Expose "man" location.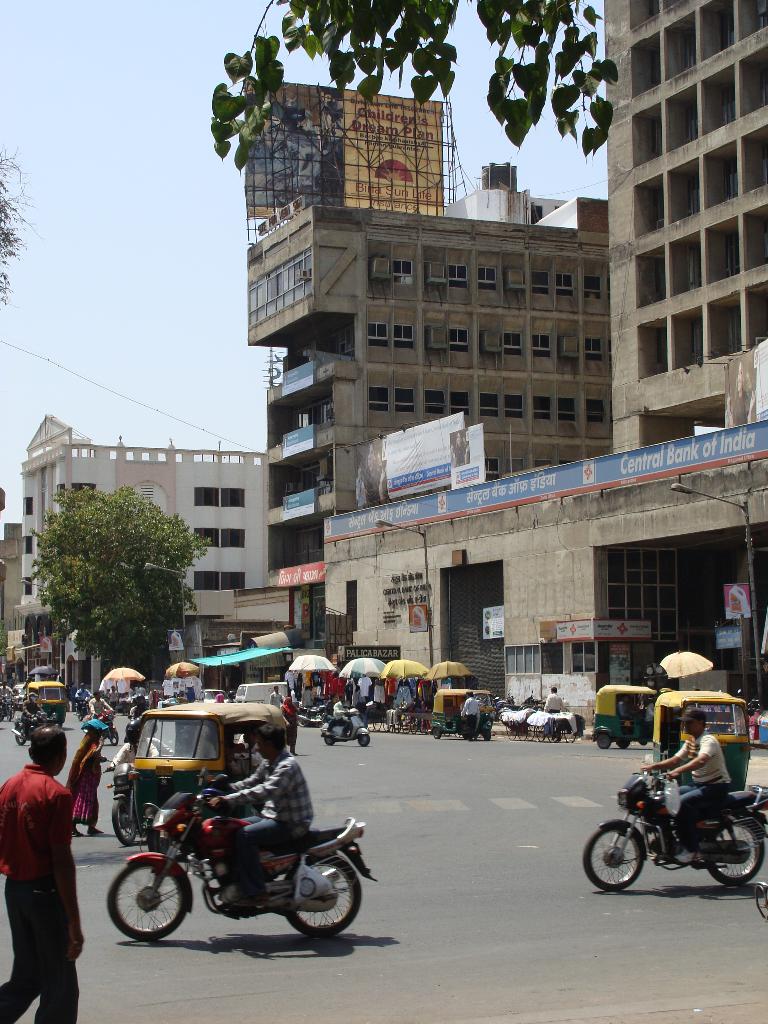
Exposed at 146 722 175 753.
